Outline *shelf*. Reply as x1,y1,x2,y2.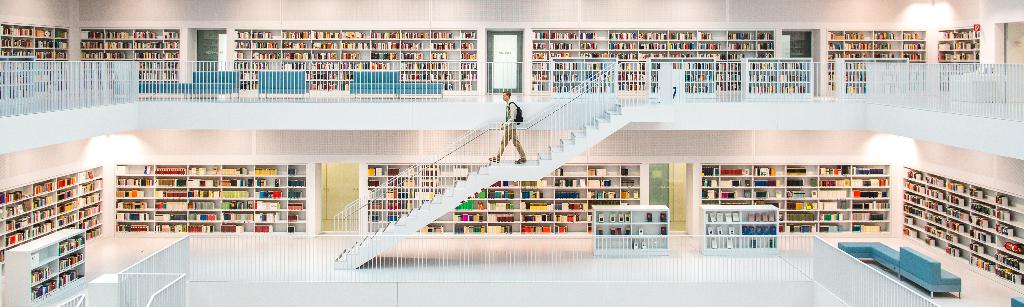
686,73,711,85.
